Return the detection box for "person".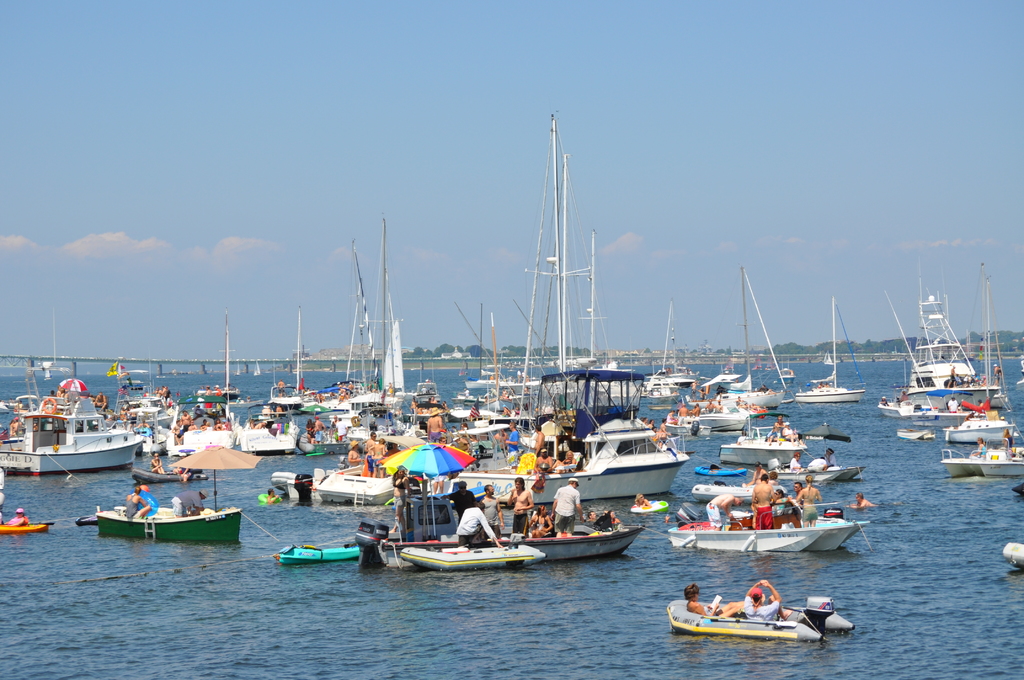
crop(742, 578, 789, 614).
